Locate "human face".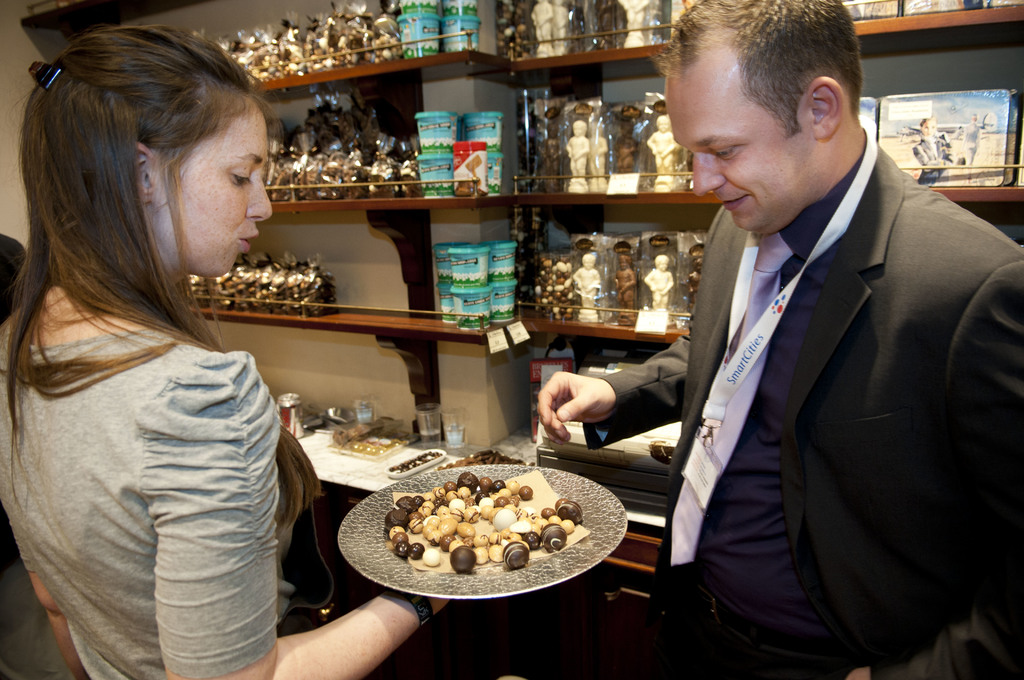
Bounding box: <box>922,120,940,135</box>.
